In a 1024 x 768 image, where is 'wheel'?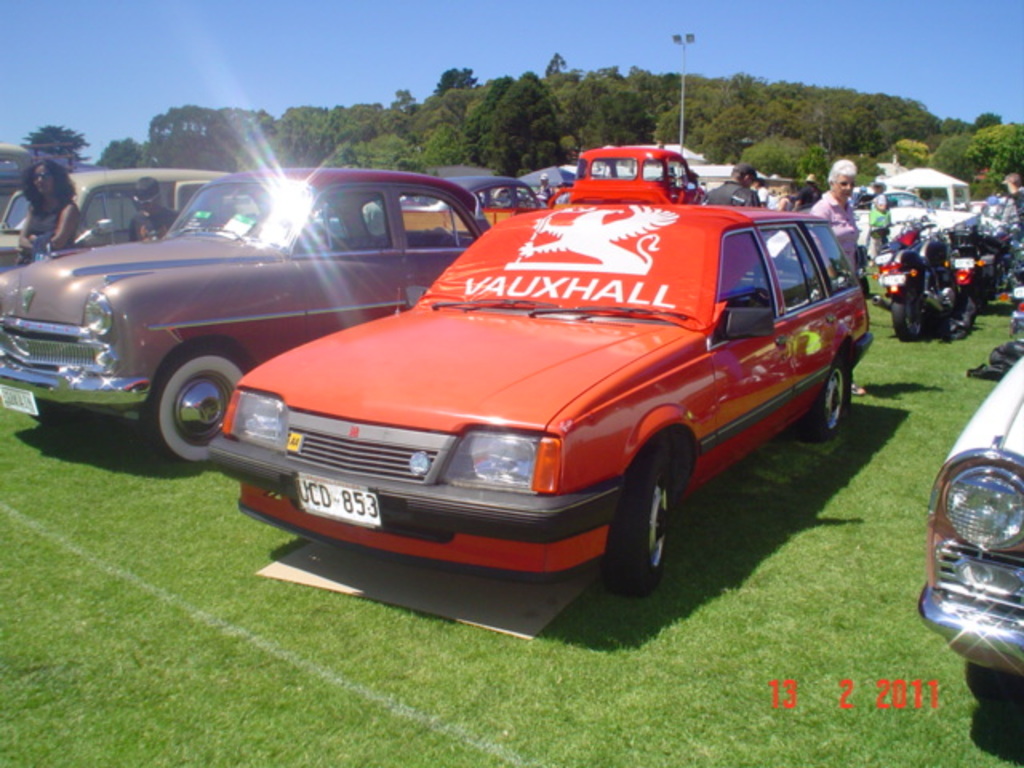
x1=965 y1=653 x2=1006 y2=722.
